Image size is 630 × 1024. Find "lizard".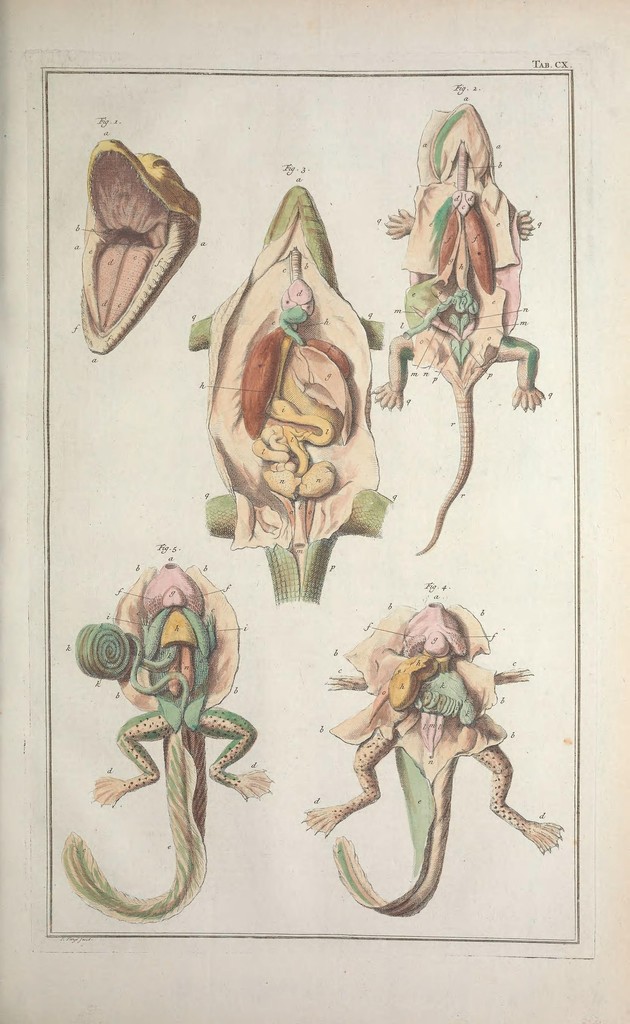
l=384, t=96, r=545, b=566.
